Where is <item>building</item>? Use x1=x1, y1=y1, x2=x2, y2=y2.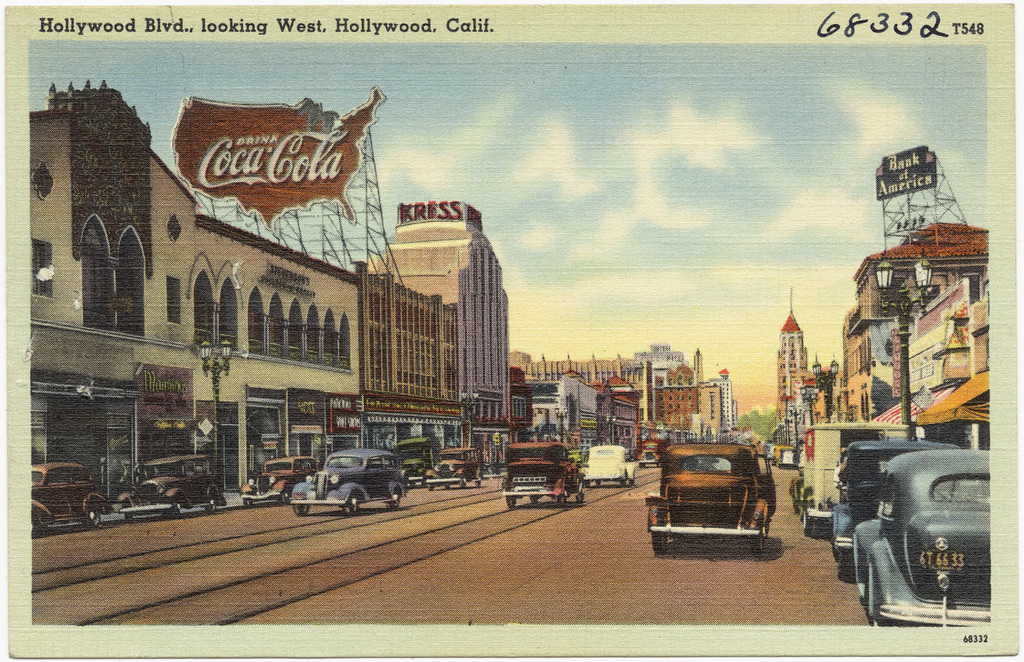
x1=840, y1=219, x2=989, y2=422.
